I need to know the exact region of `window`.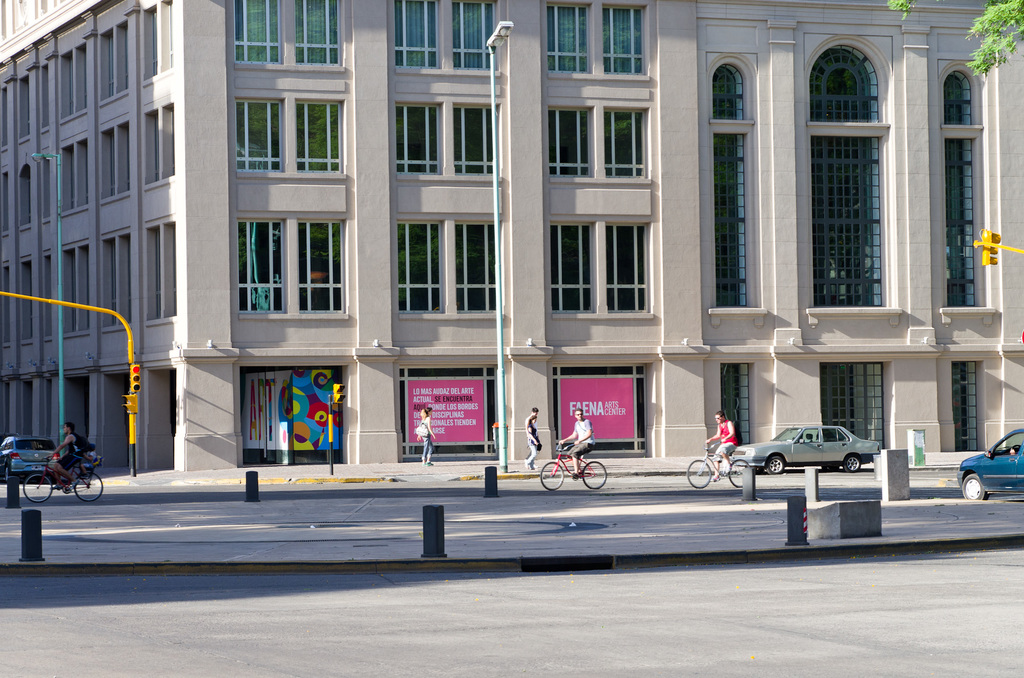
Region: (457, 224, 506, 313).
